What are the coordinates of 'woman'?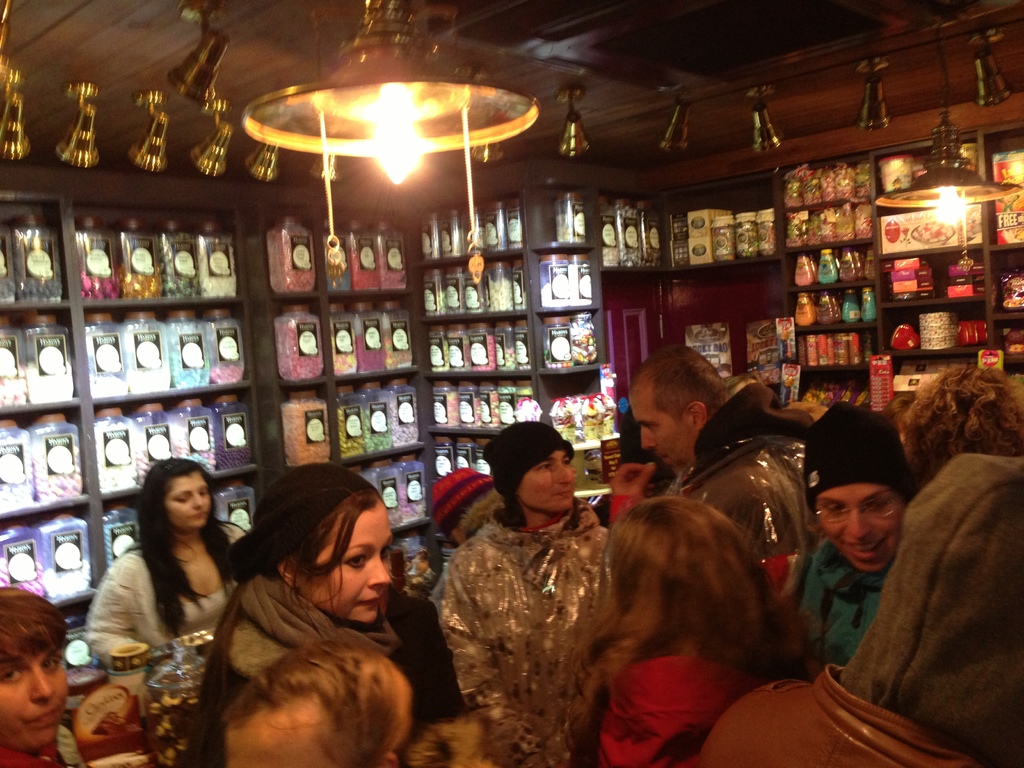
bbox=[435, 463, 504, 550].
